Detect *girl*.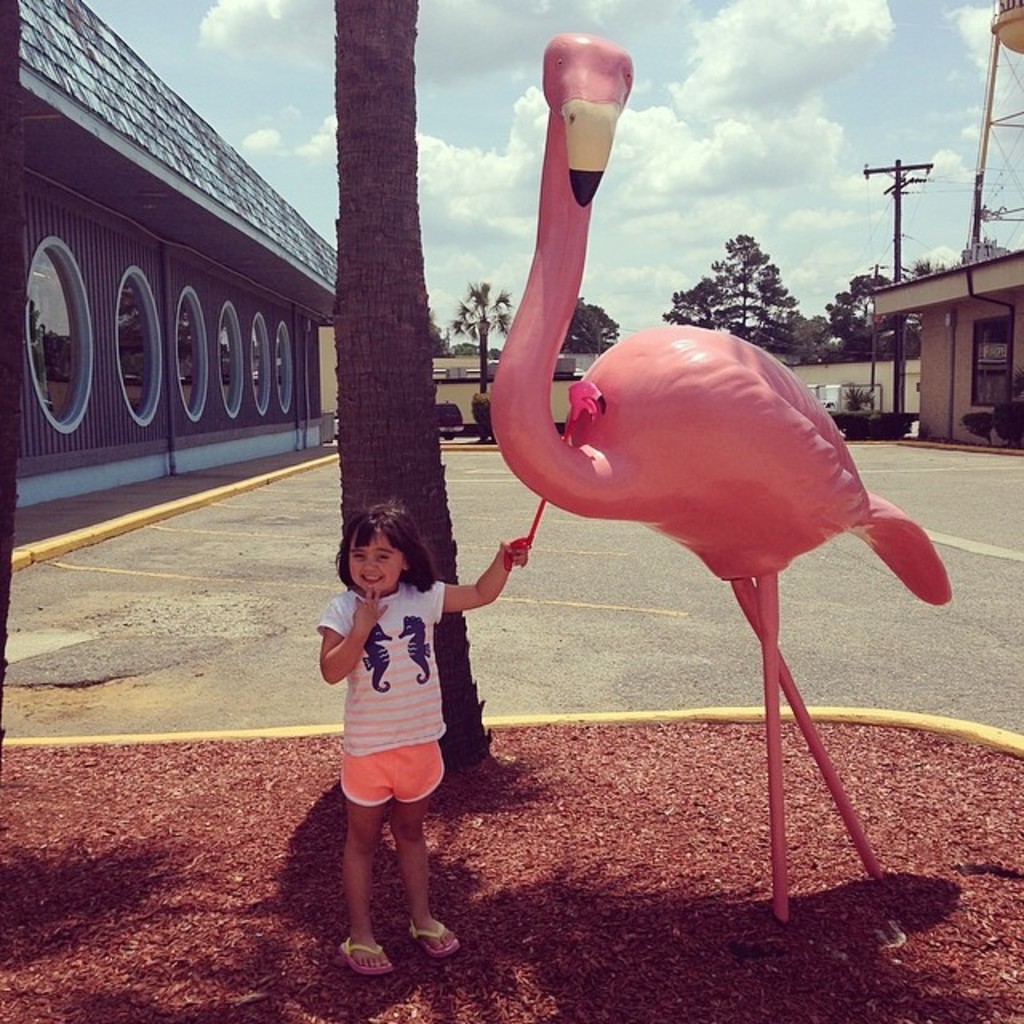
Detected at <bbox>314, 509, 528, 974</bbox>.
